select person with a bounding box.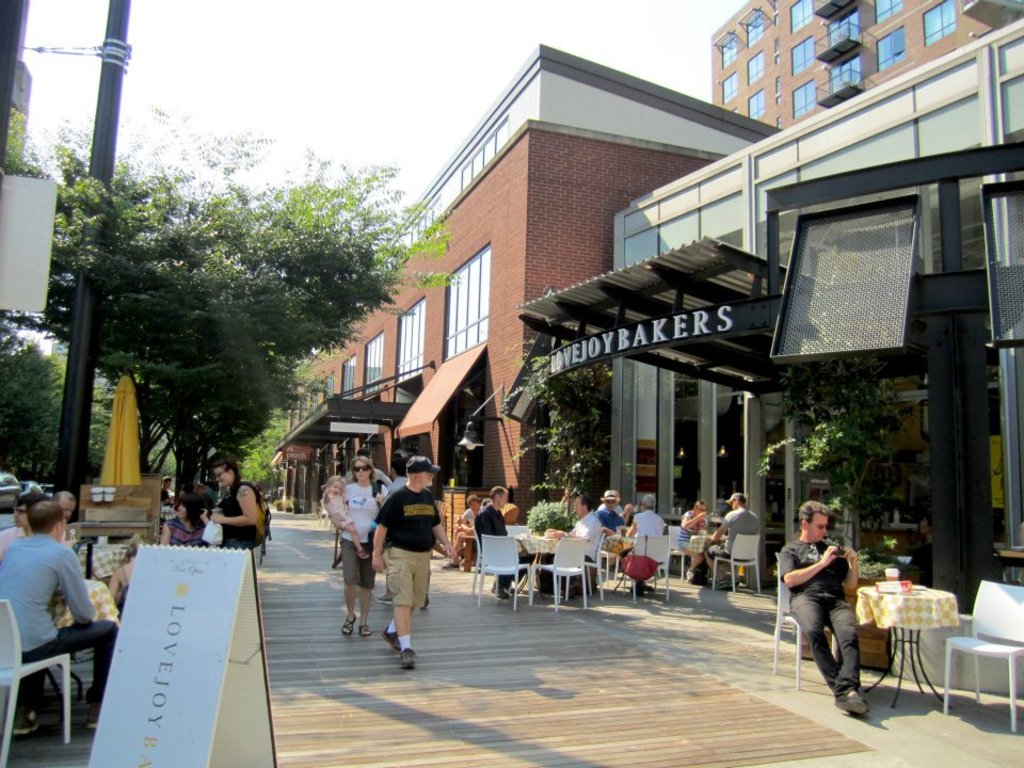
{"left": 451, "top": 497, "right": 477, "bottom": 532}.
